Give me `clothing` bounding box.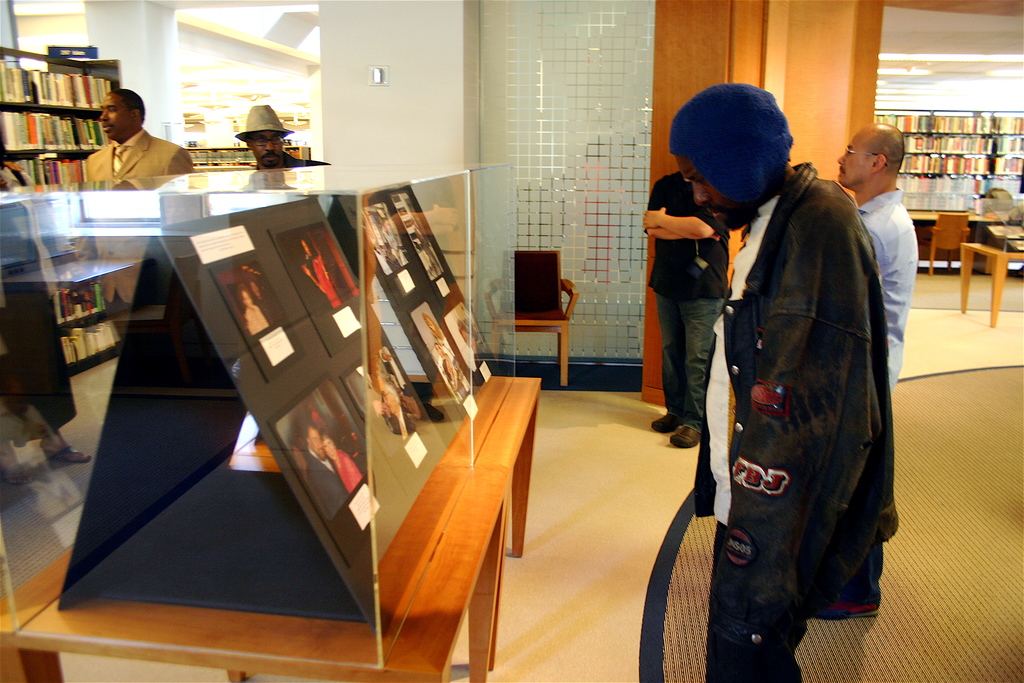
(x1=649, y1=169, x2=728, y2=411).
